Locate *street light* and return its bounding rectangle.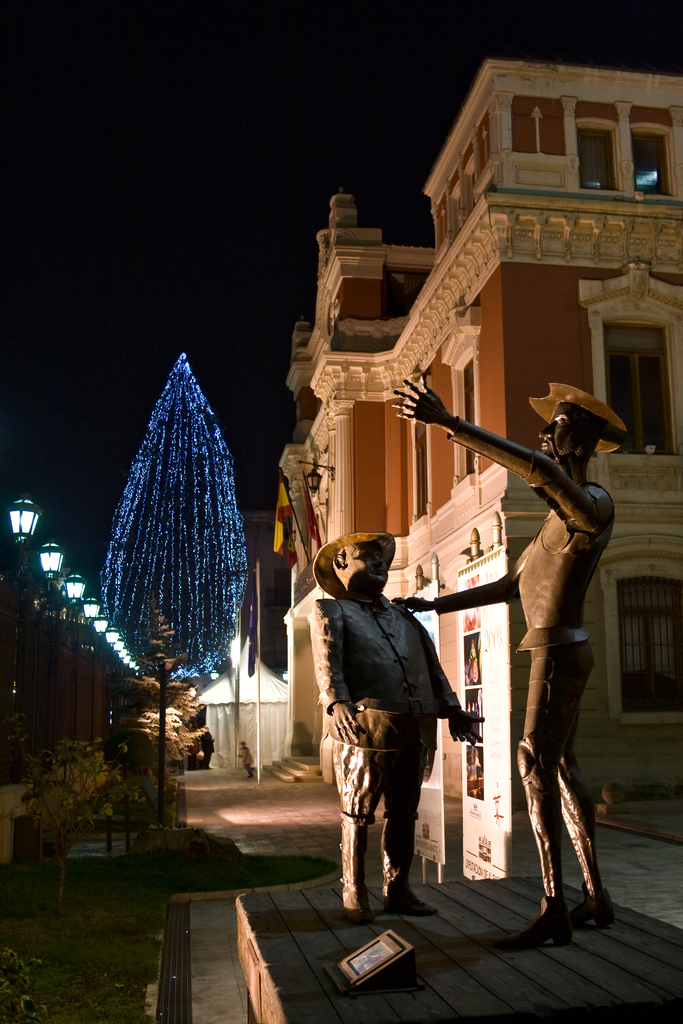
{"left": 7, "top": 501, "right": 49, "bottom": 748}.
